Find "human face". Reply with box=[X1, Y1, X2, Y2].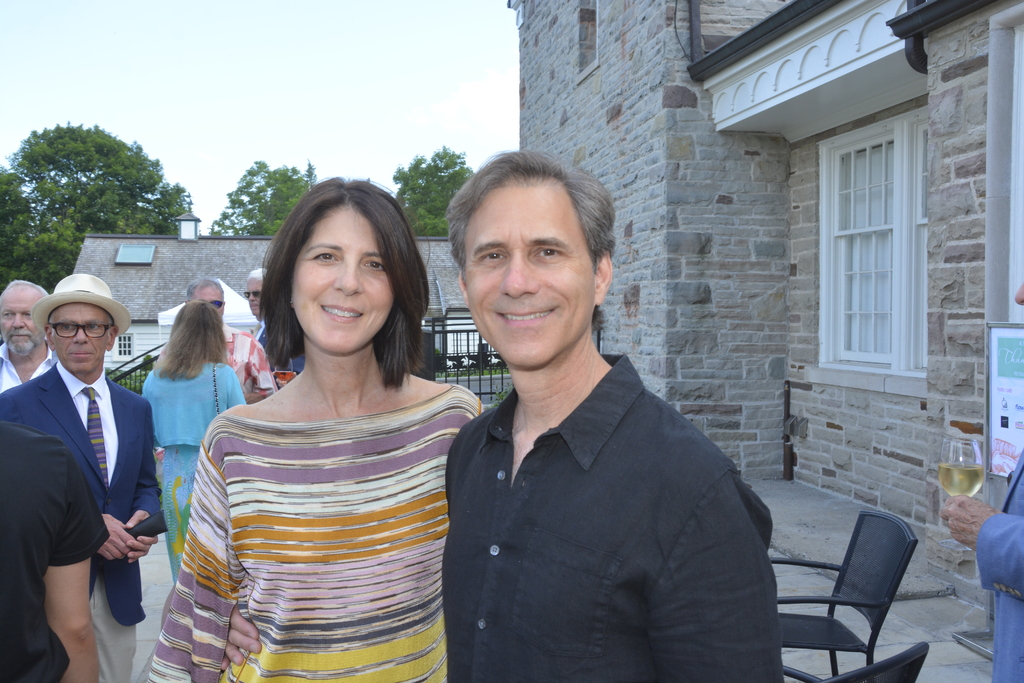
box=[193, 284, 224, 315].
